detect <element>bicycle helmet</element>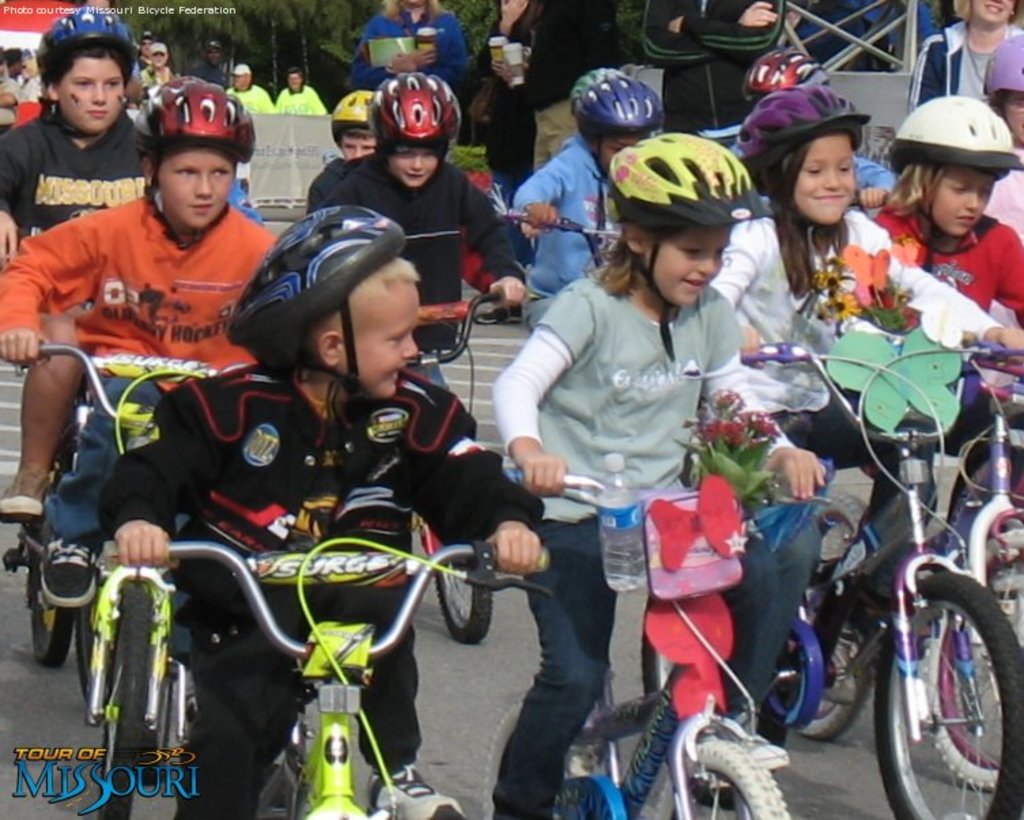
box(34, 4, 135, 72)
